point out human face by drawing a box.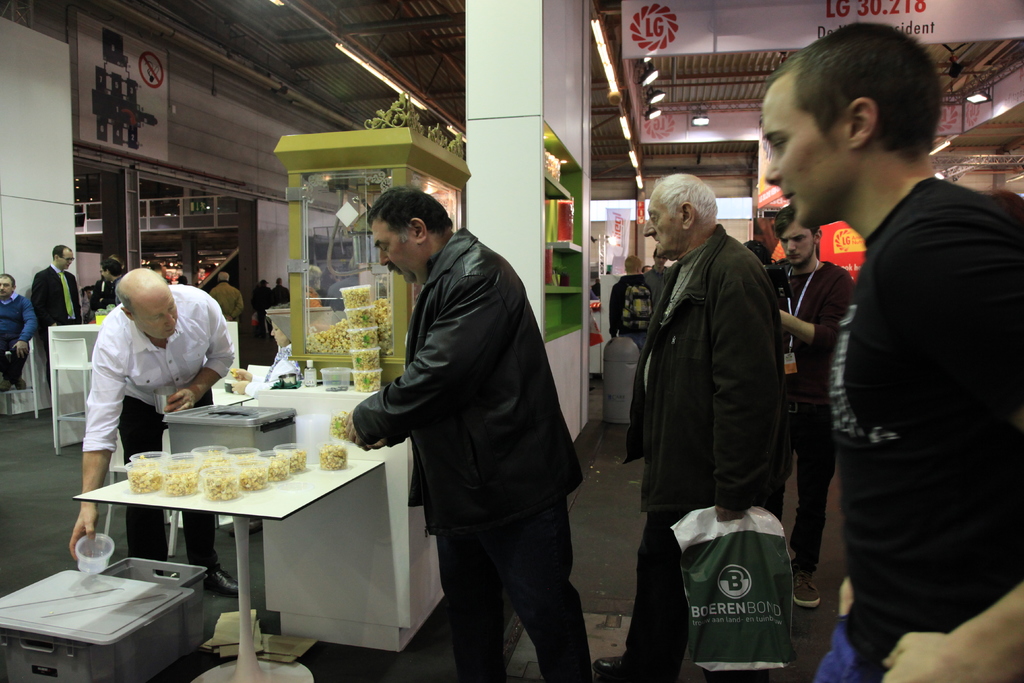
bbox=(780, 222, 812, 265).
